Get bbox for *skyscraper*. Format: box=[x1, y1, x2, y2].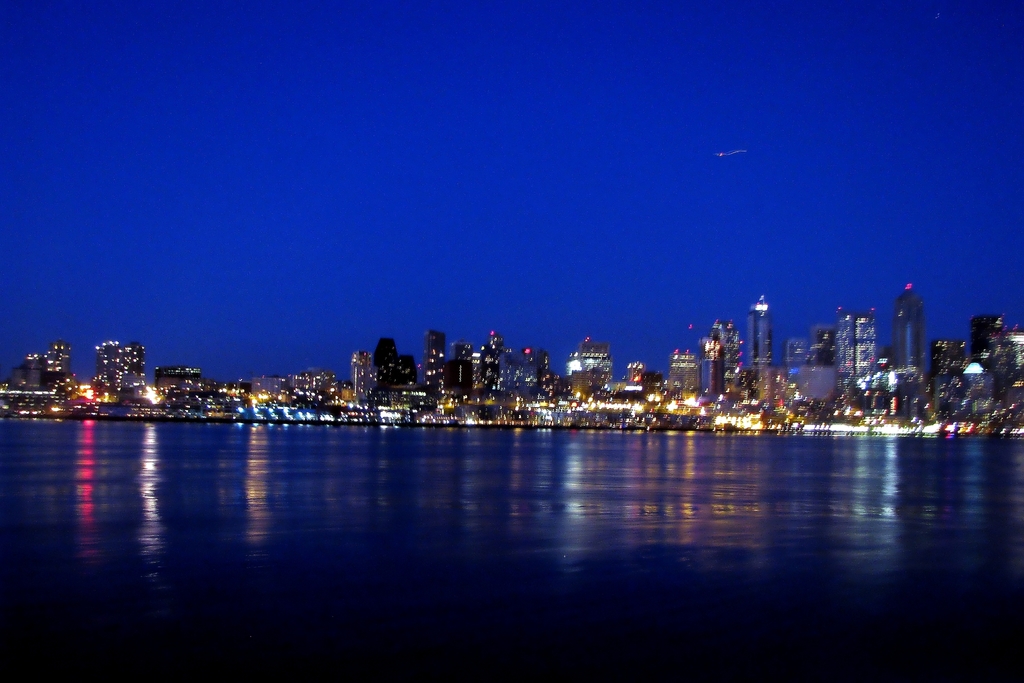
box=[969, 315, 1012, 397].
